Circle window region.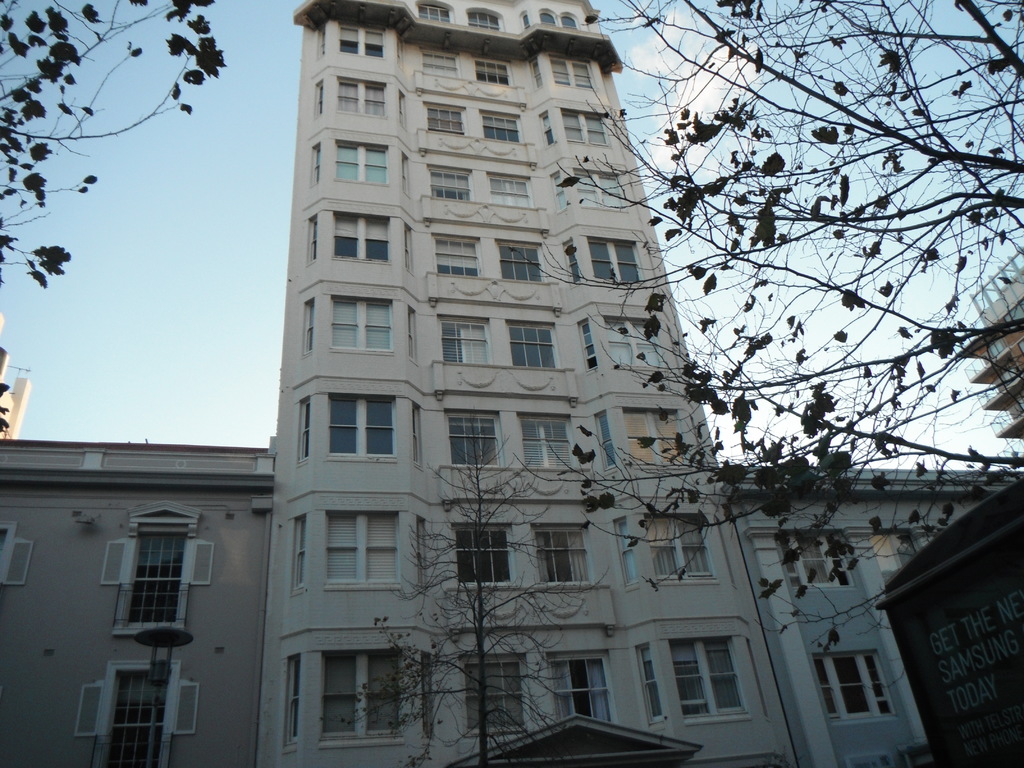
Region: [493, 229, 537, 285].
